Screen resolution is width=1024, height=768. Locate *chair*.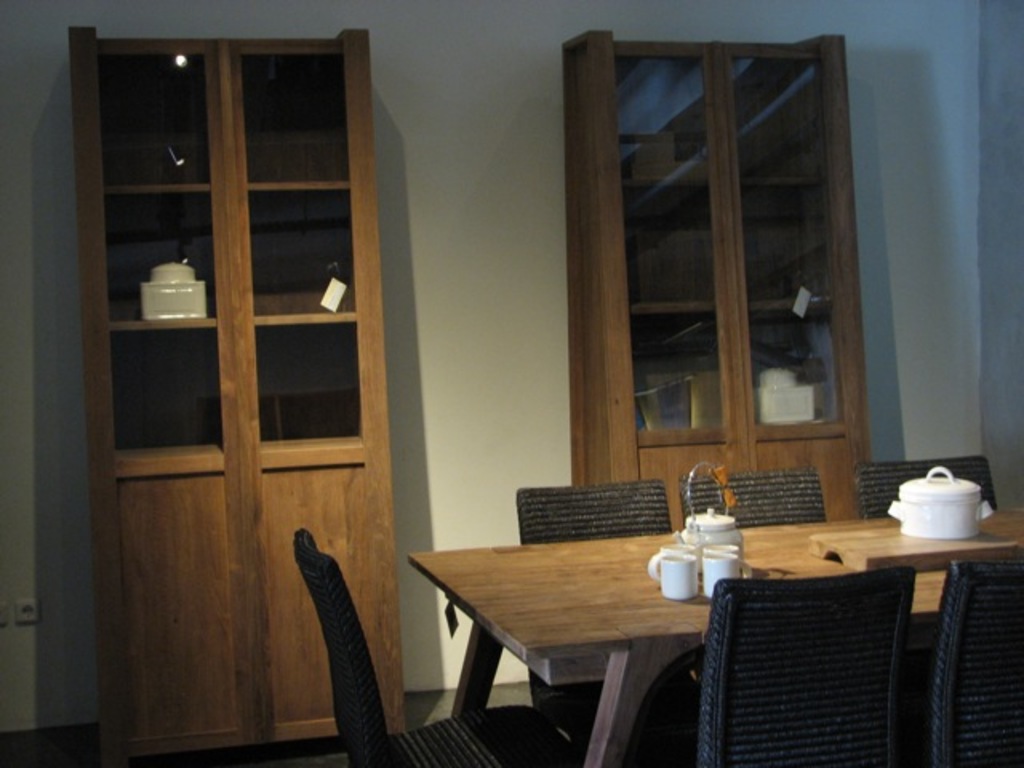
select_region(690, 464, 830, 534).
